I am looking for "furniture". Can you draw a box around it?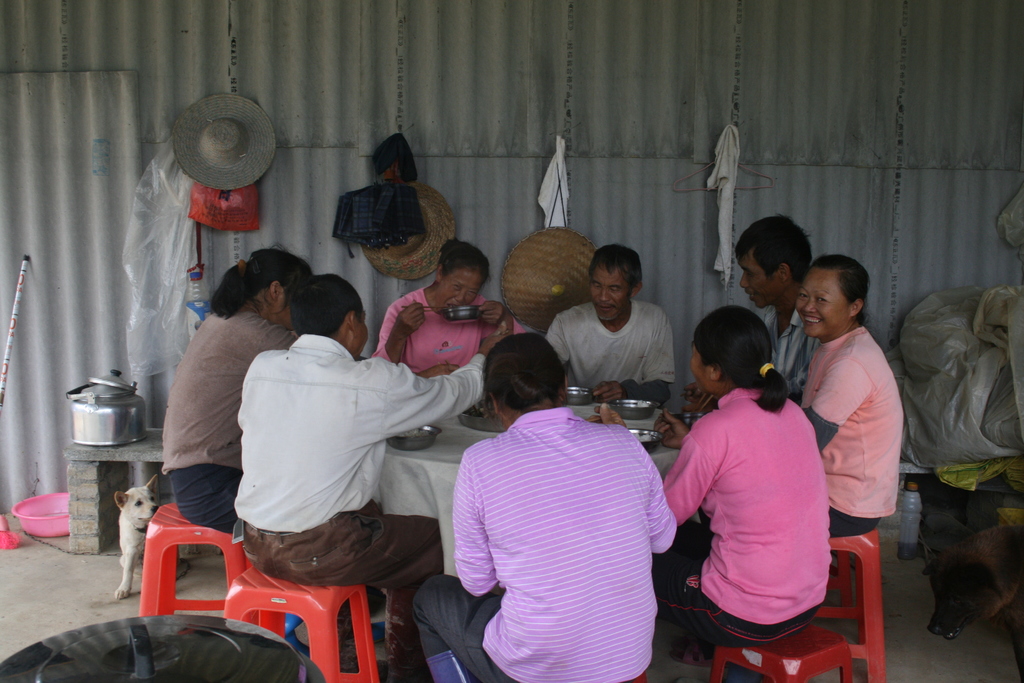
Sure, the bounding box is 64:426:166:556.
